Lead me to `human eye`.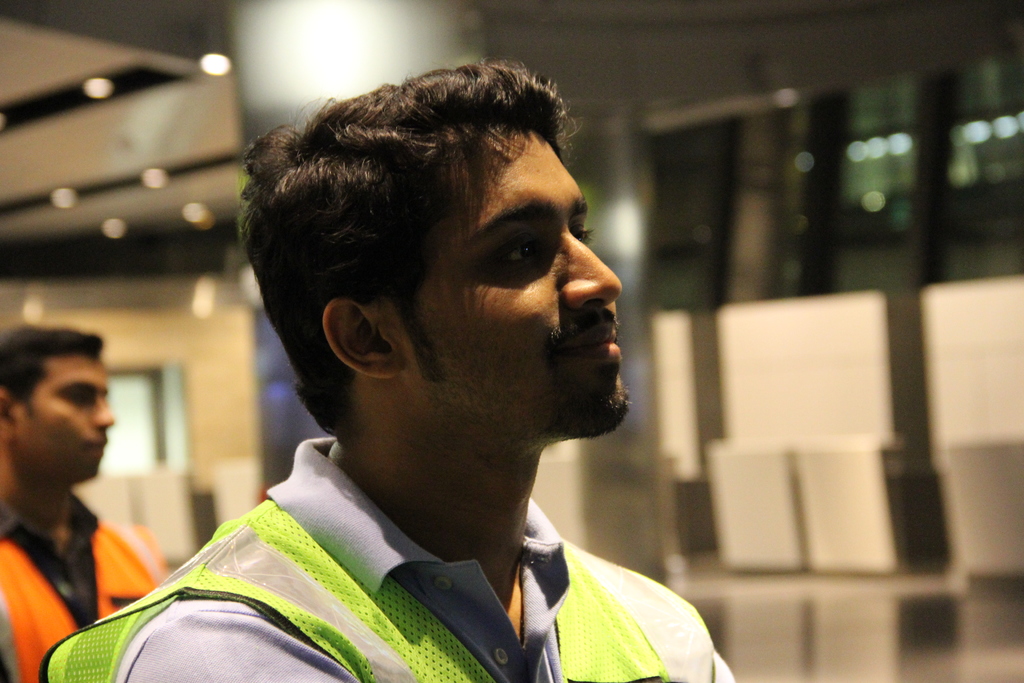
Lead to 568, 222, 595, 248.
